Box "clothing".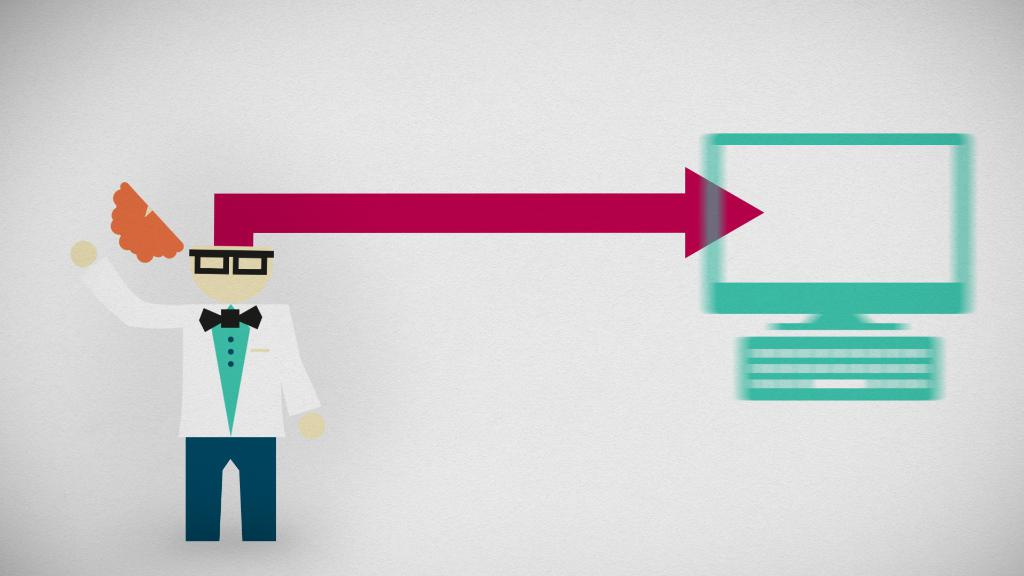
<box>81,254,321,541</box>.
